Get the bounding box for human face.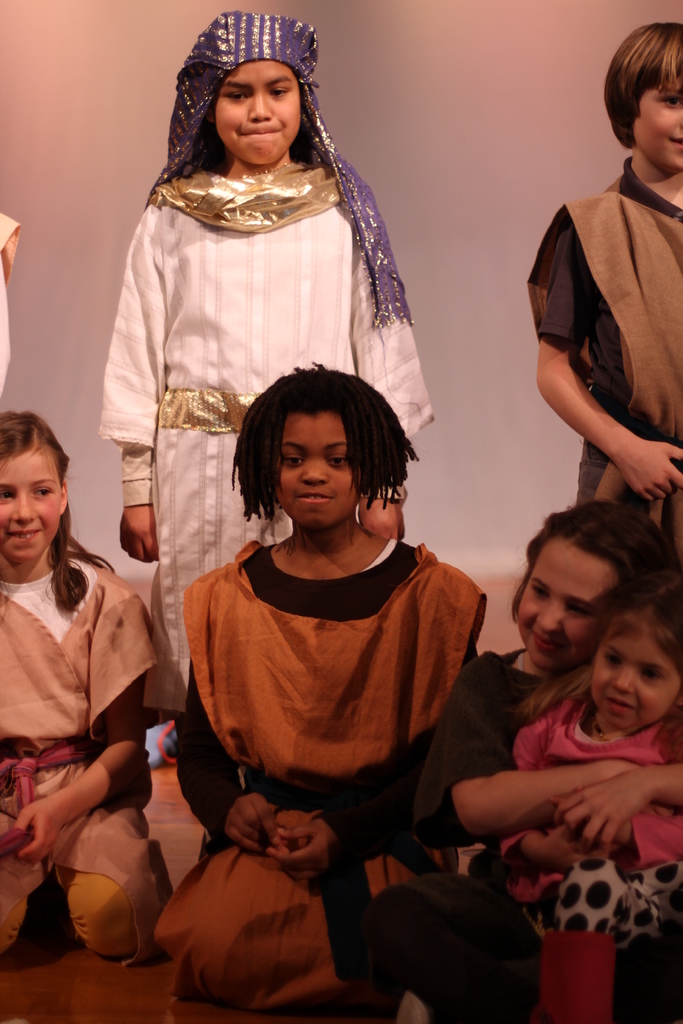
bbox=(589, 616, 680, 739).
